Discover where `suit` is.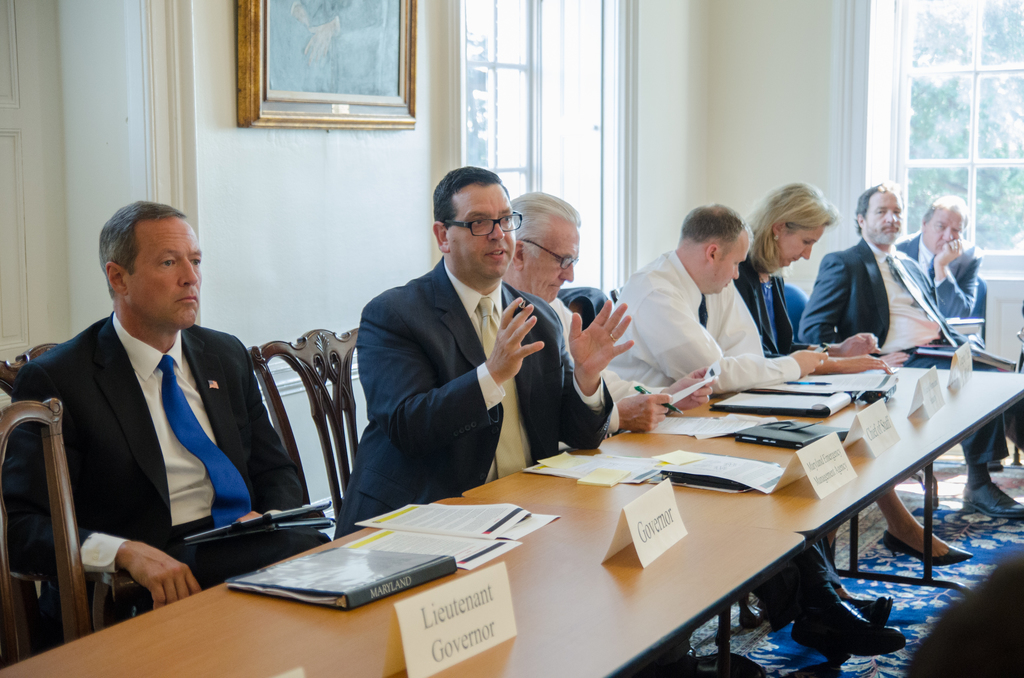
Discovered at pyautogui.locateOnScreen(795, 238, 1011, 462).
